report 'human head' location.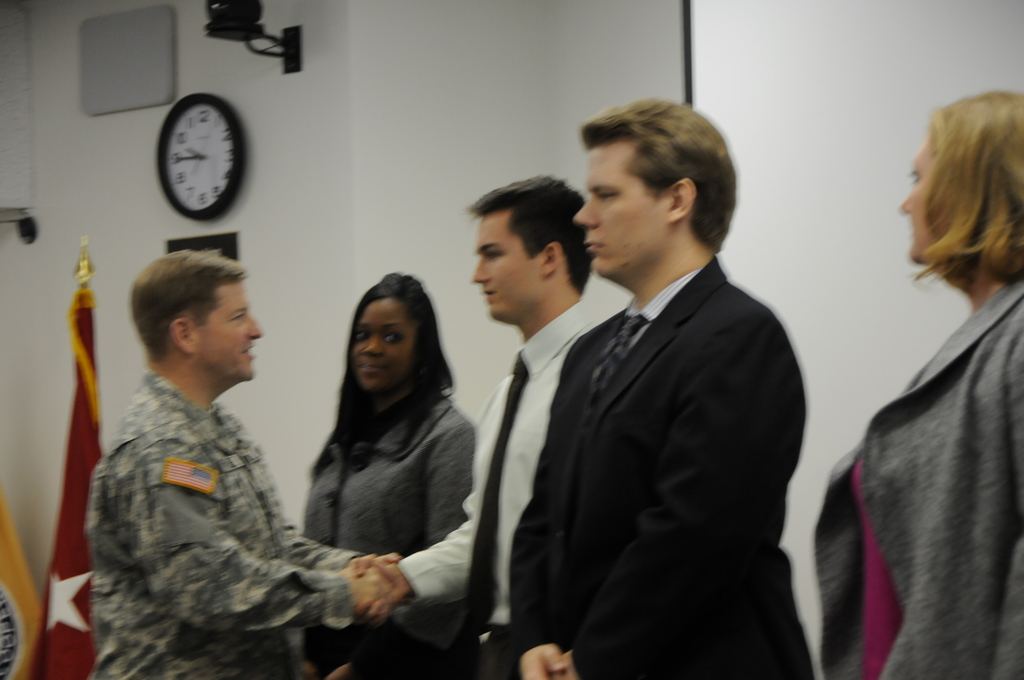
Report: l=470, t=177, r=588, b=323.
